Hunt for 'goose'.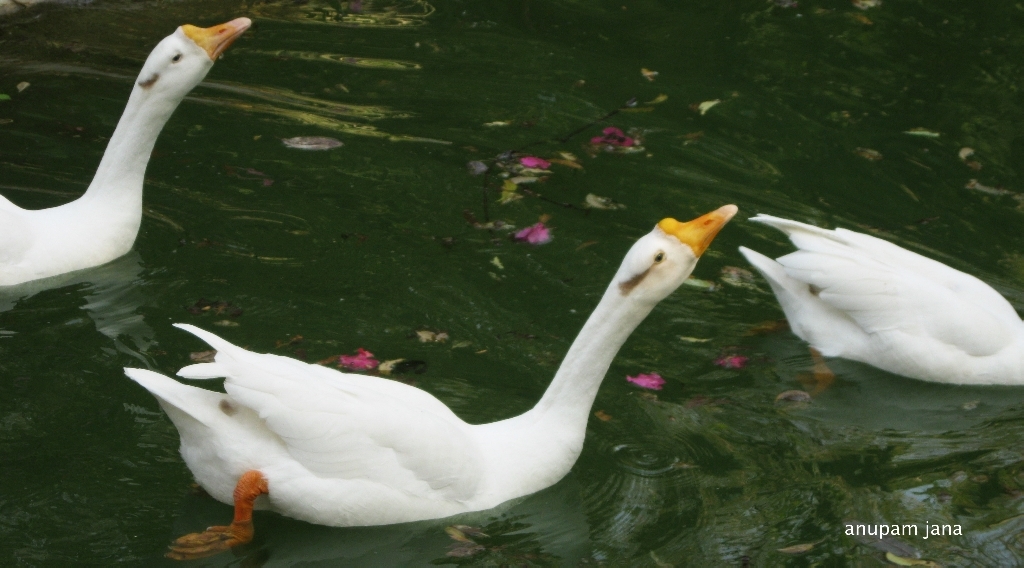
Hunted down at 738:212:1022:385.
